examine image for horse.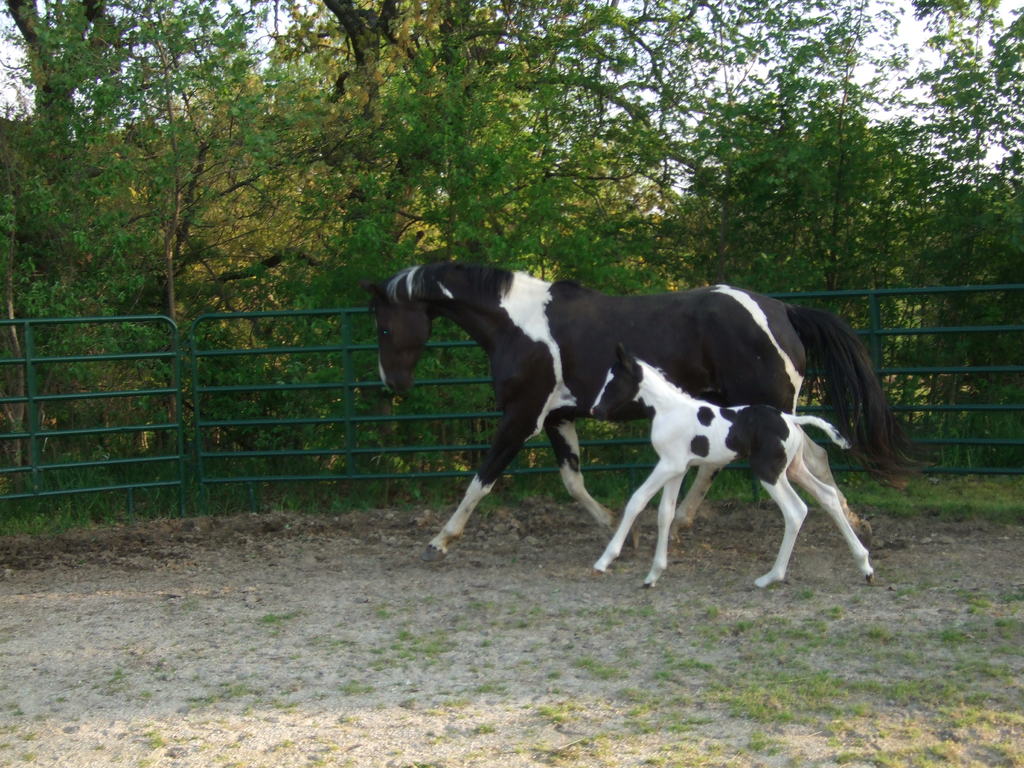
Examination result: x1=349, y1=252, x2=903, y2=568.
